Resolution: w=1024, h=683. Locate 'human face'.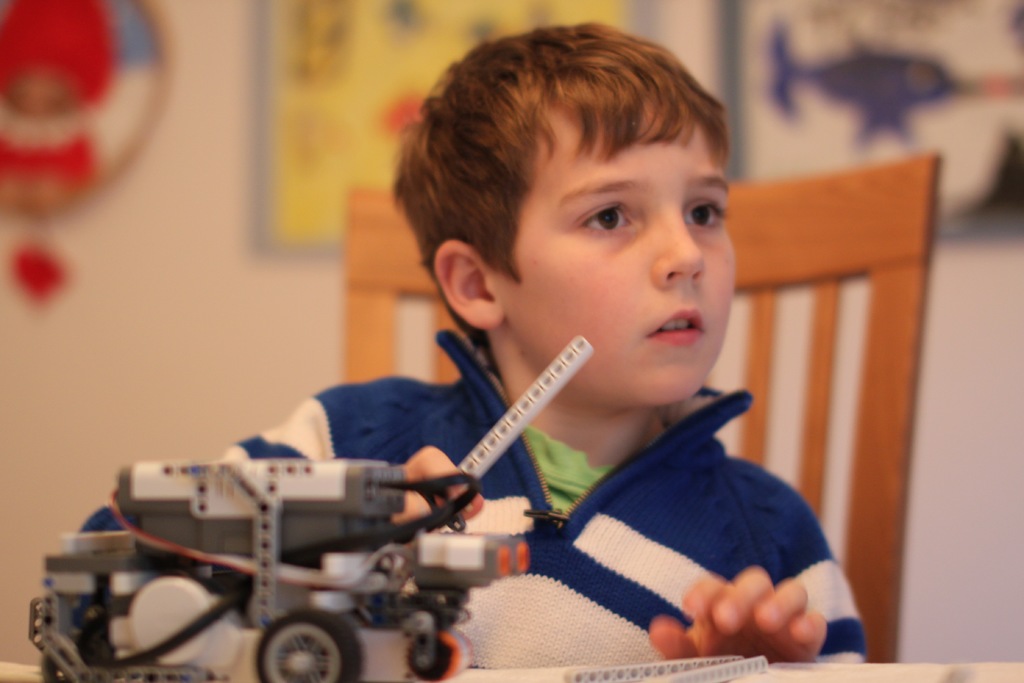
(498,97,735,407).
